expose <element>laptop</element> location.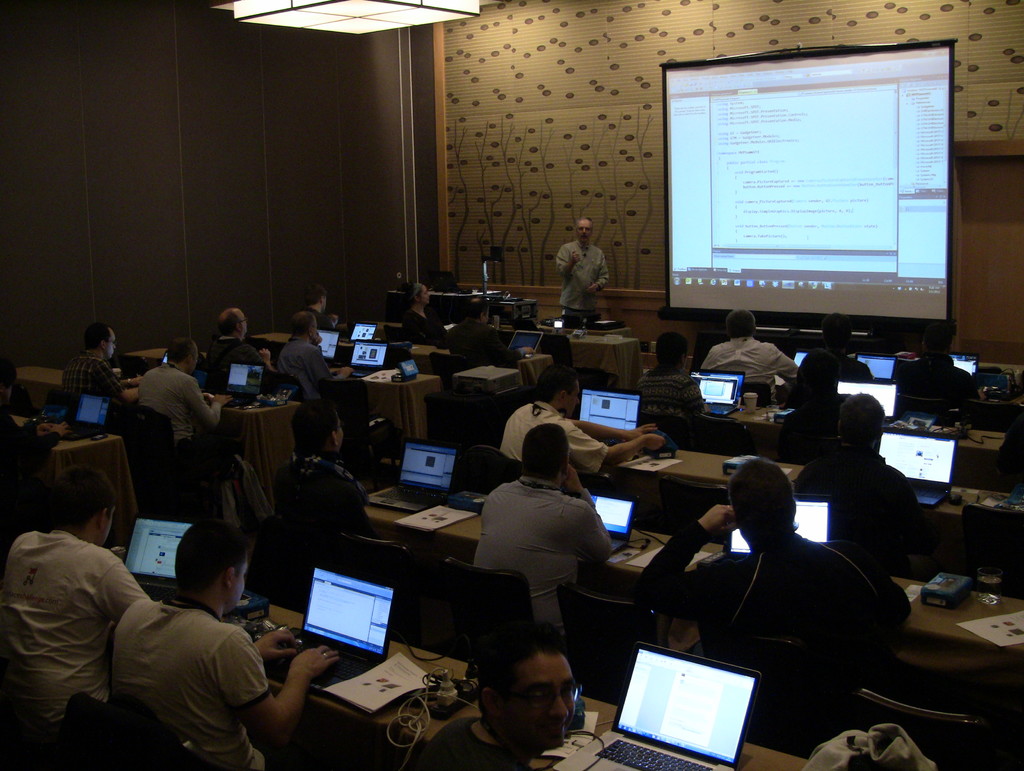
Exposed at detection(855, 354, 897, 384).
